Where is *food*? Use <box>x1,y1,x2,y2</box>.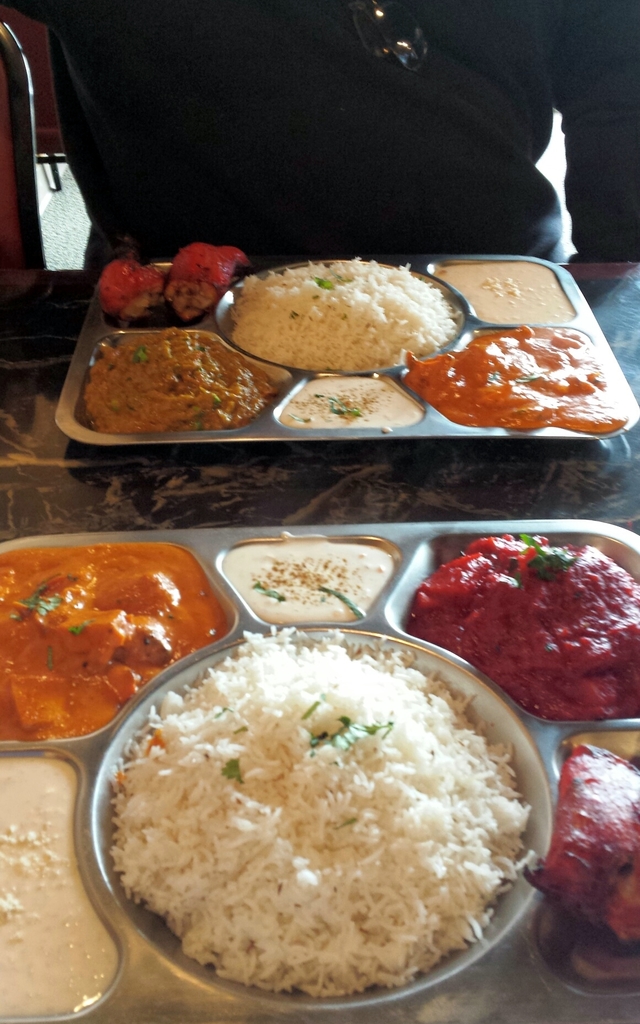
<box>600,870,639,941</box>.
